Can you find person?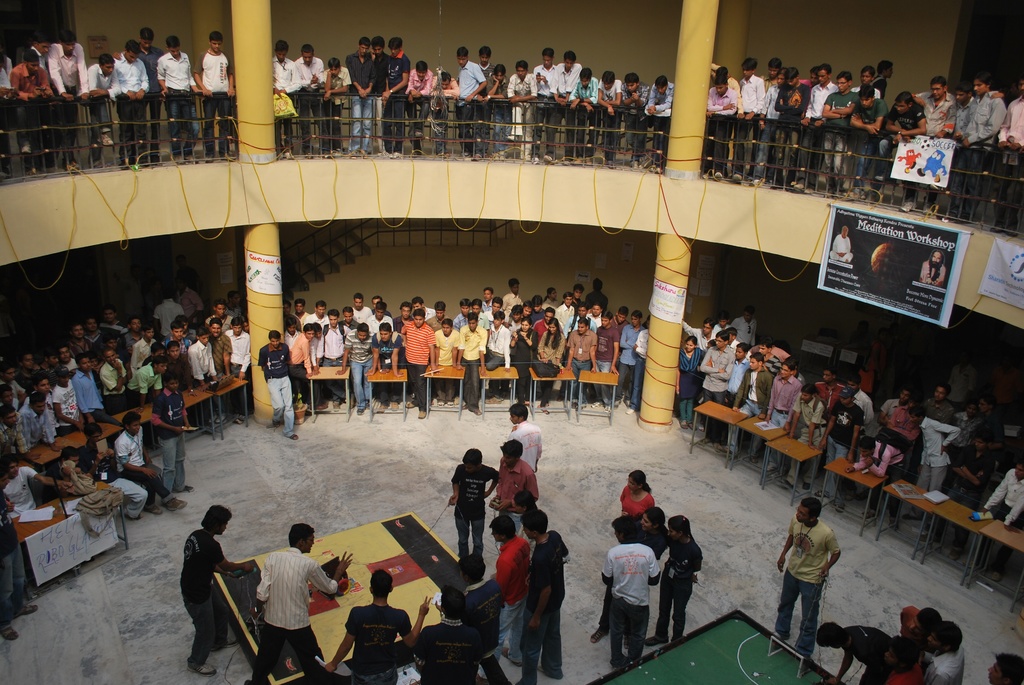
Yes, bounding box: <box>317,311,351,411</box>.
